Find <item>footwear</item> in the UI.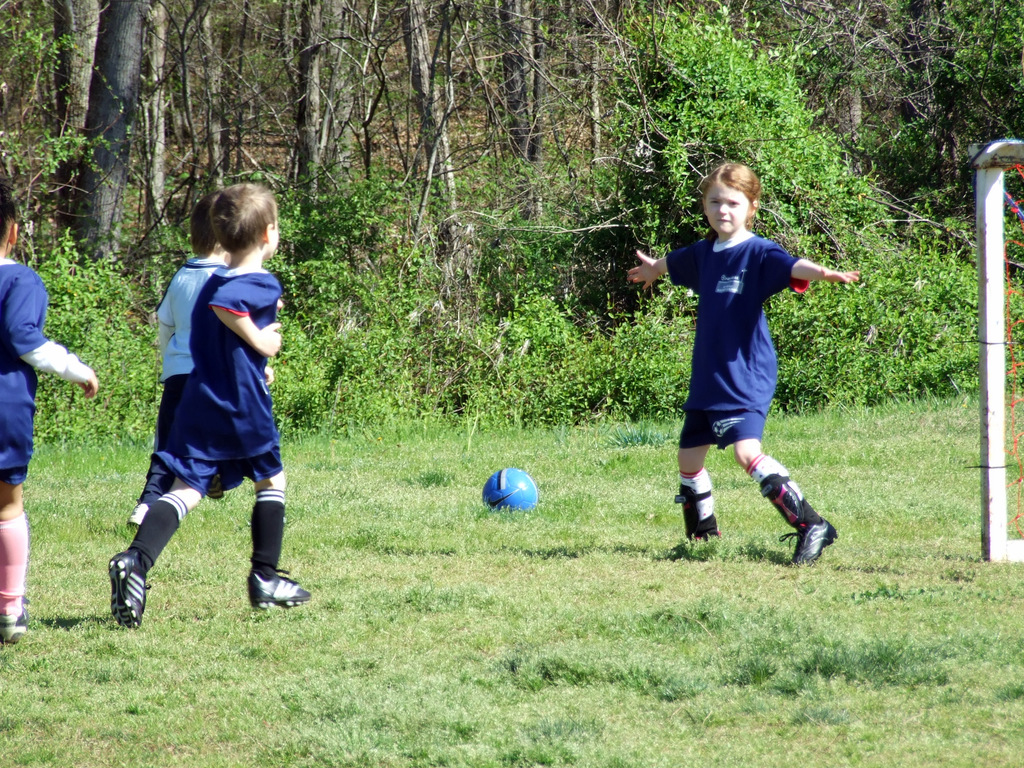
UI element at (left=247, top=571, right=310, bottom=612).
